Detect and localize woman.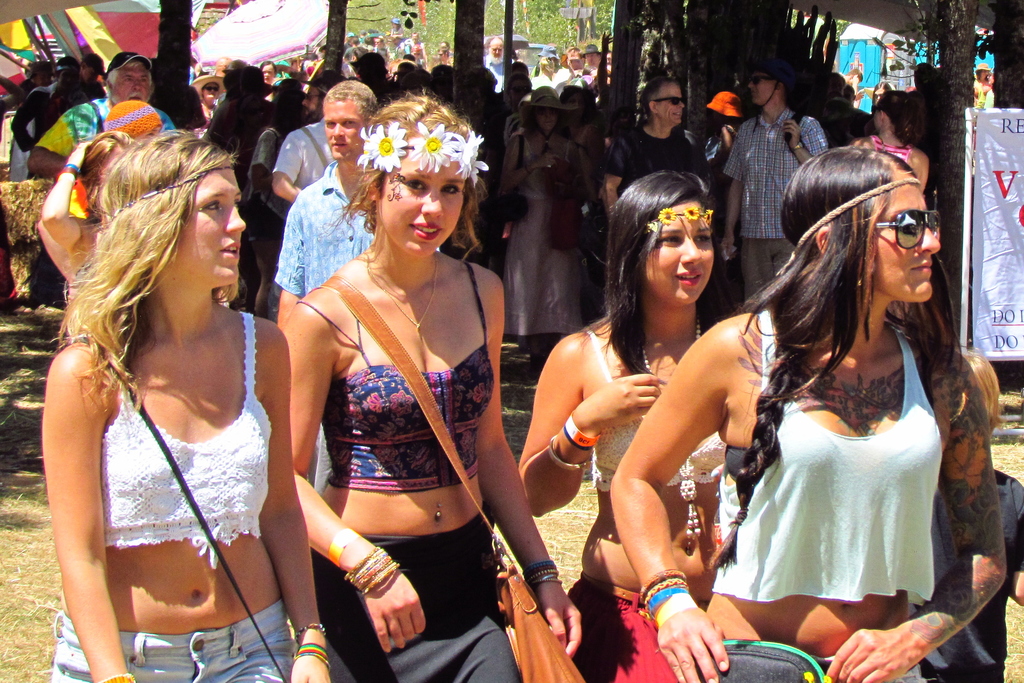
Localized at BBox(22, 100, 317, 680).
